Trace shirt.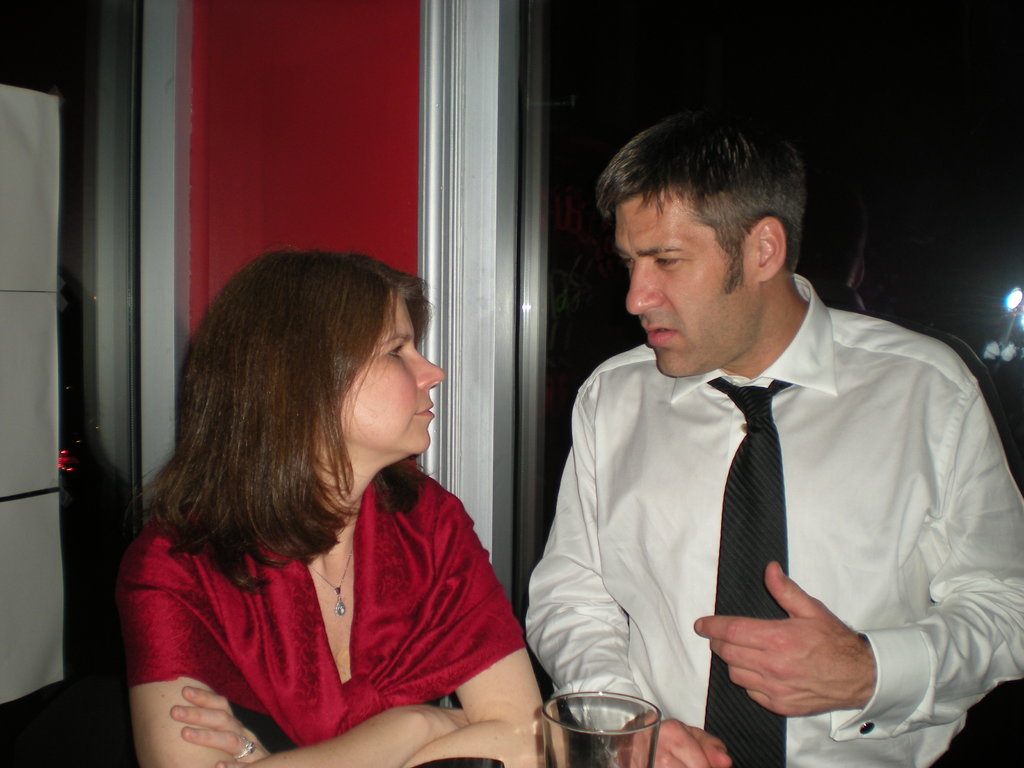
Traced to 520:271:1023:767.
